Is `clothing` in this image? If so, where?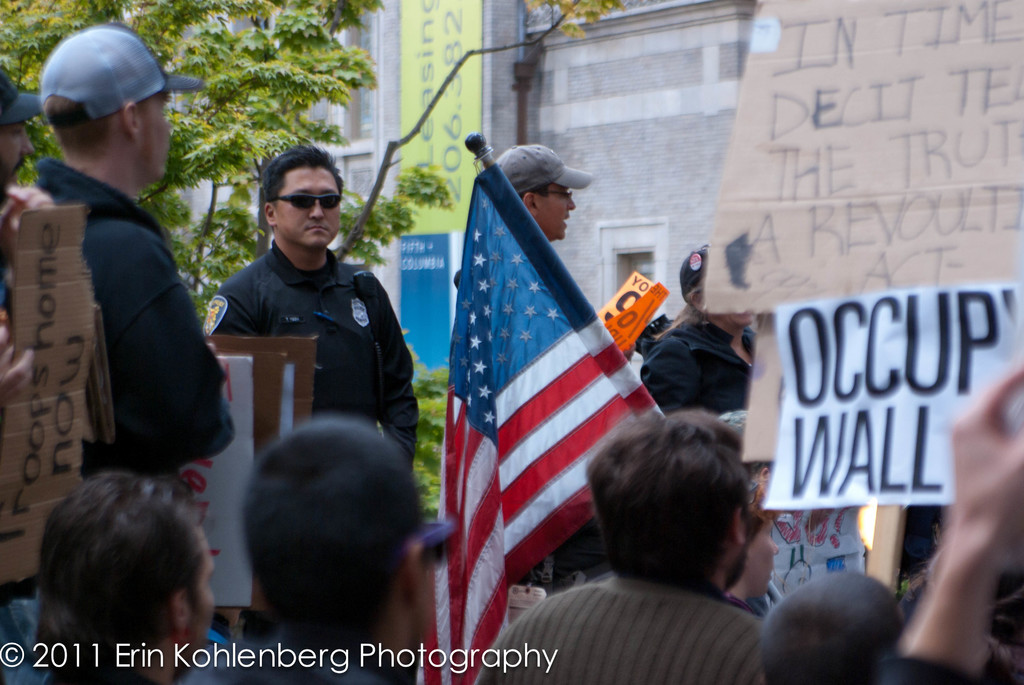
Yes, at <bbox>652, 306, 753, 432</bbox>.
